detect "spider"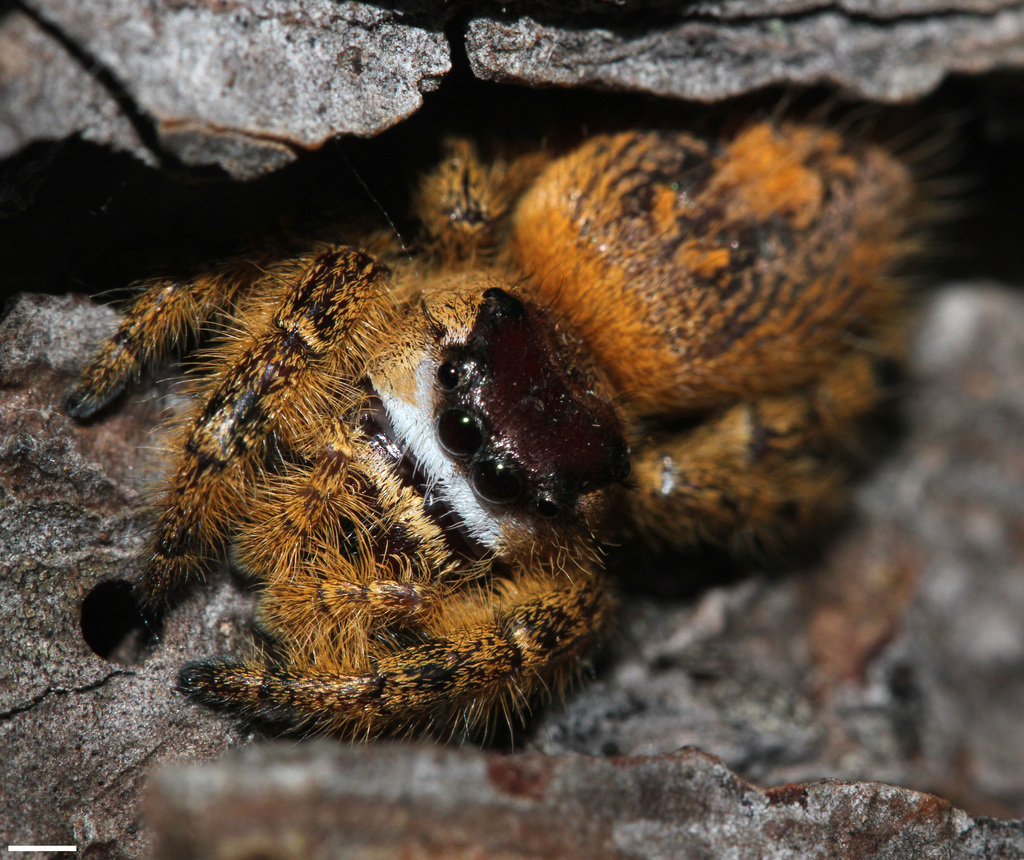
(left=47, top=59, right=950, bottom=772)
